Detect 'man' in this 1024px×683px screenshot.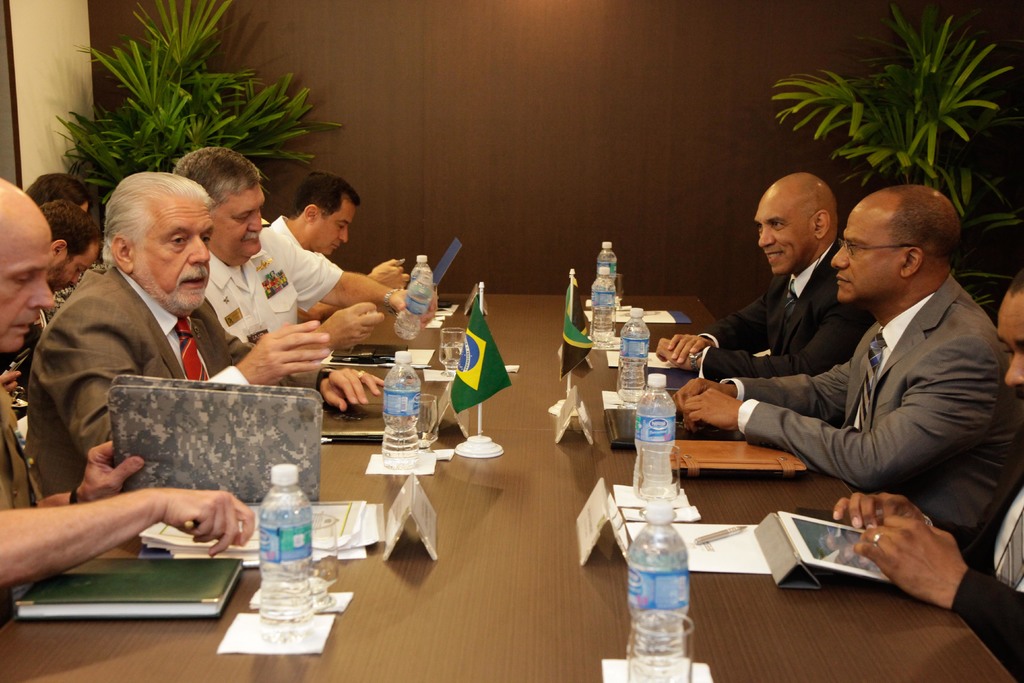
Detection: (left=0, top=167, right=256, bottom=623).
